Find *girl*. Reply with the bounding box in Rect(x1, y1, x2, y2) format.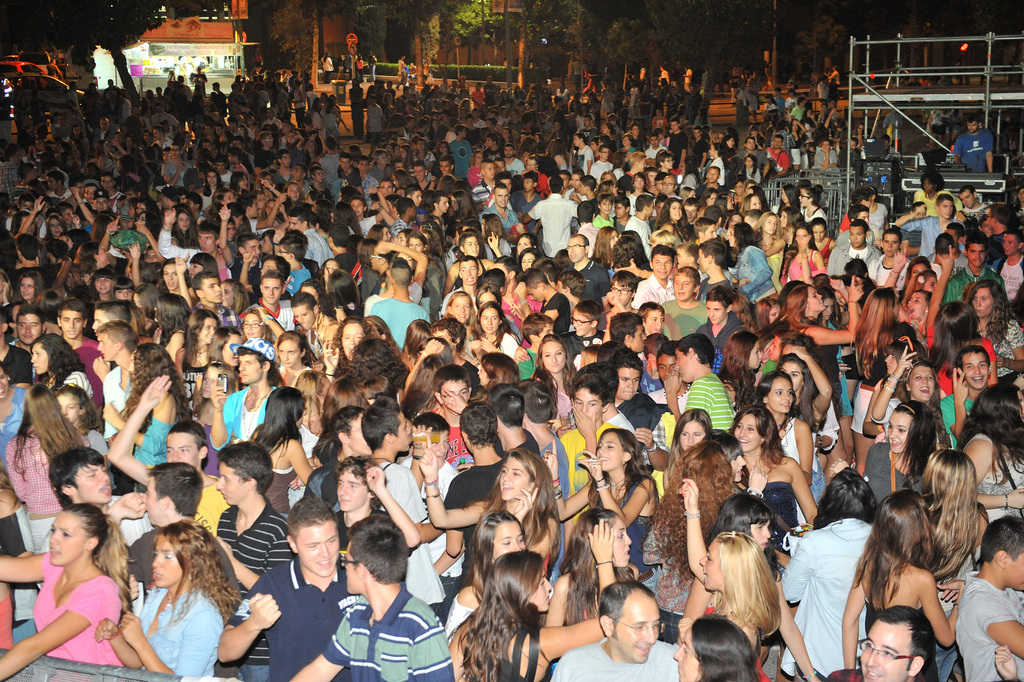
Rect(400, 143, 415, 169).
